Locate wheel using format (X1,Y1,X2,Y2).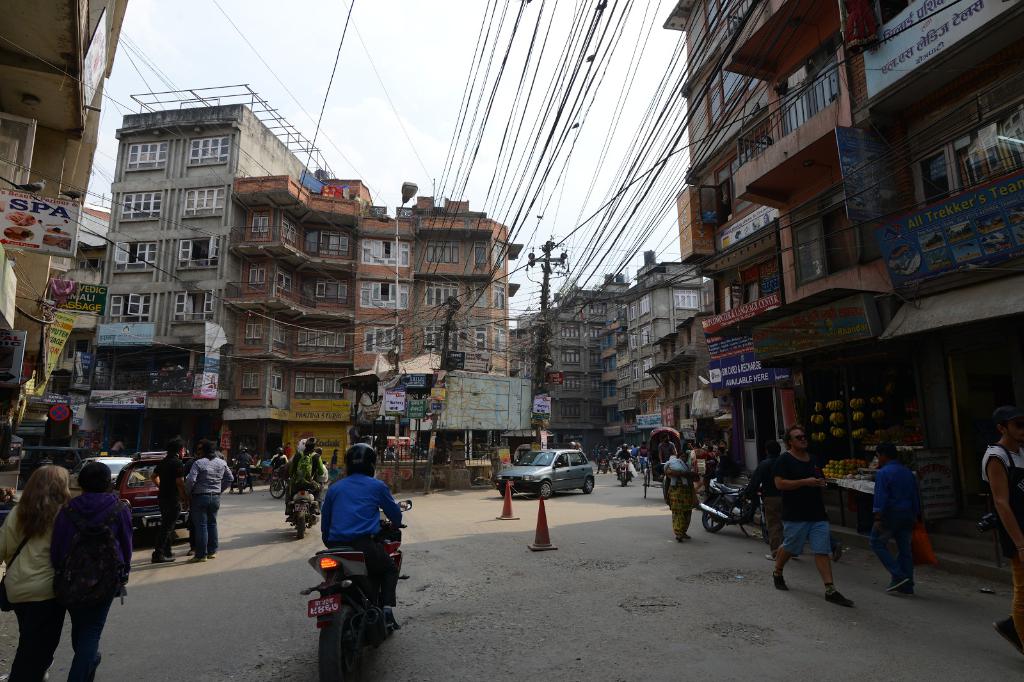
(703,499,730,532).
